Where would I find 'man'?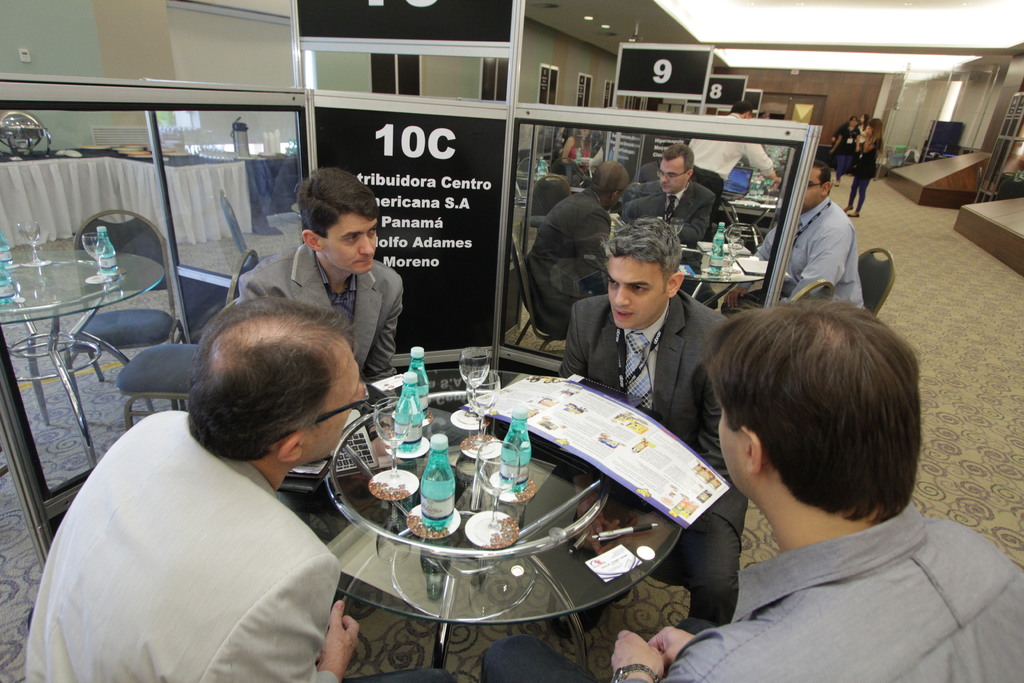
At 717/153/863/311.
